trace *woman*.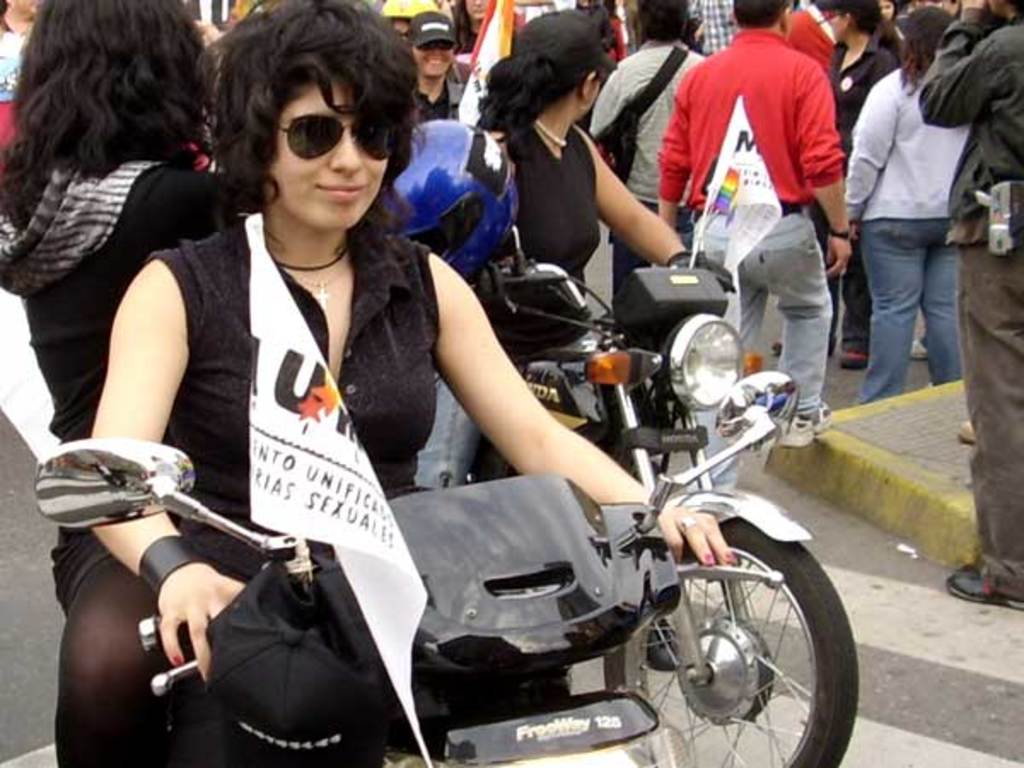
Traced to 768 0 901 375.
